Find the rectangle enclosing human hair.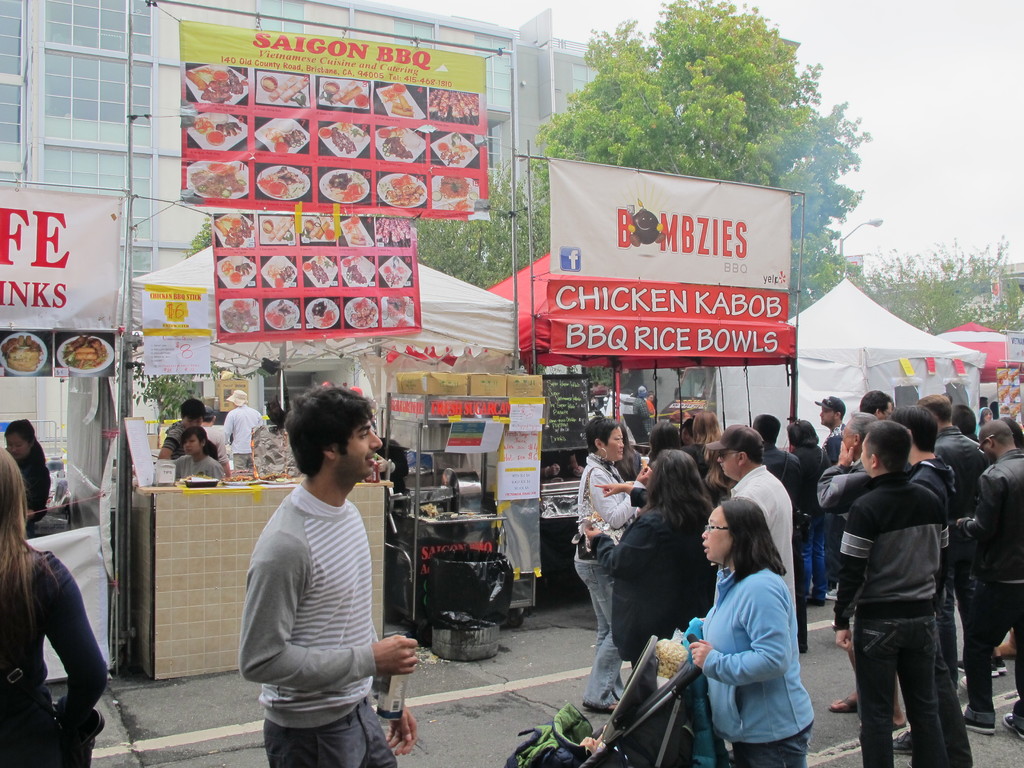
crop(616, 422, 636, 478).
